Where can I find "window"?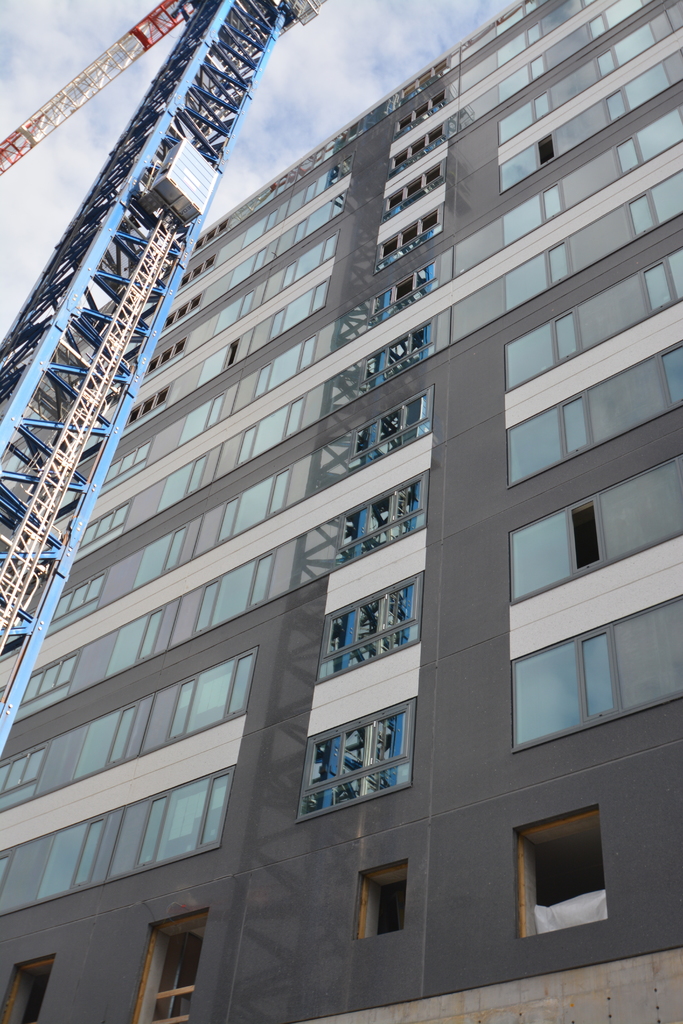
You can find it at locate(378, 161, 447, 223).
